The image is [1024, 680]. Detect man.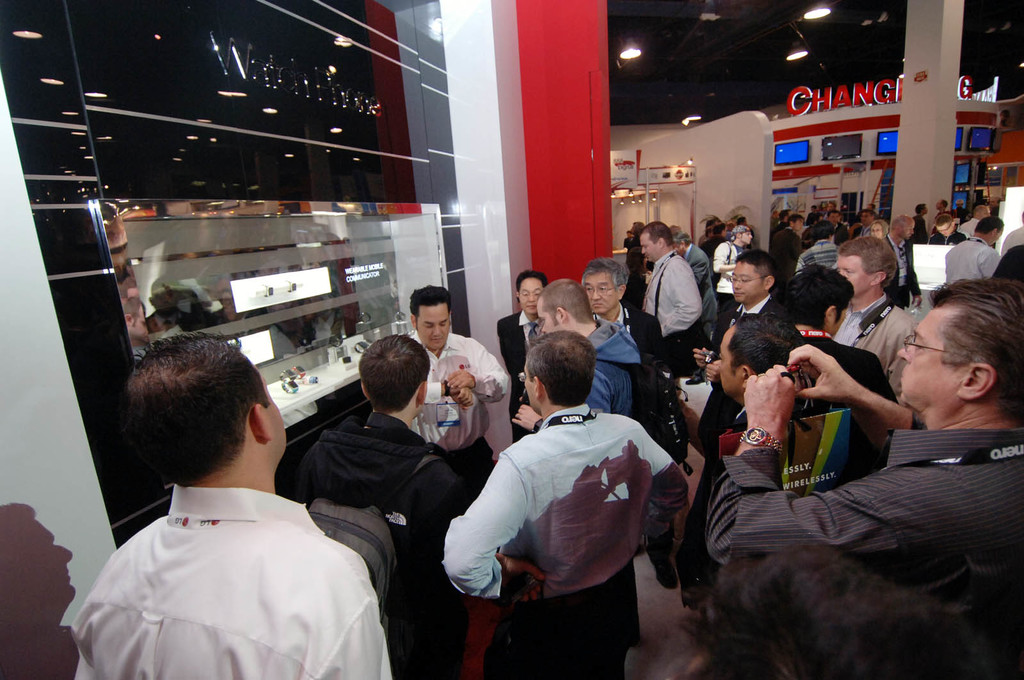
Detection: <bbox>62, 329, 404, 679</bbox>.
